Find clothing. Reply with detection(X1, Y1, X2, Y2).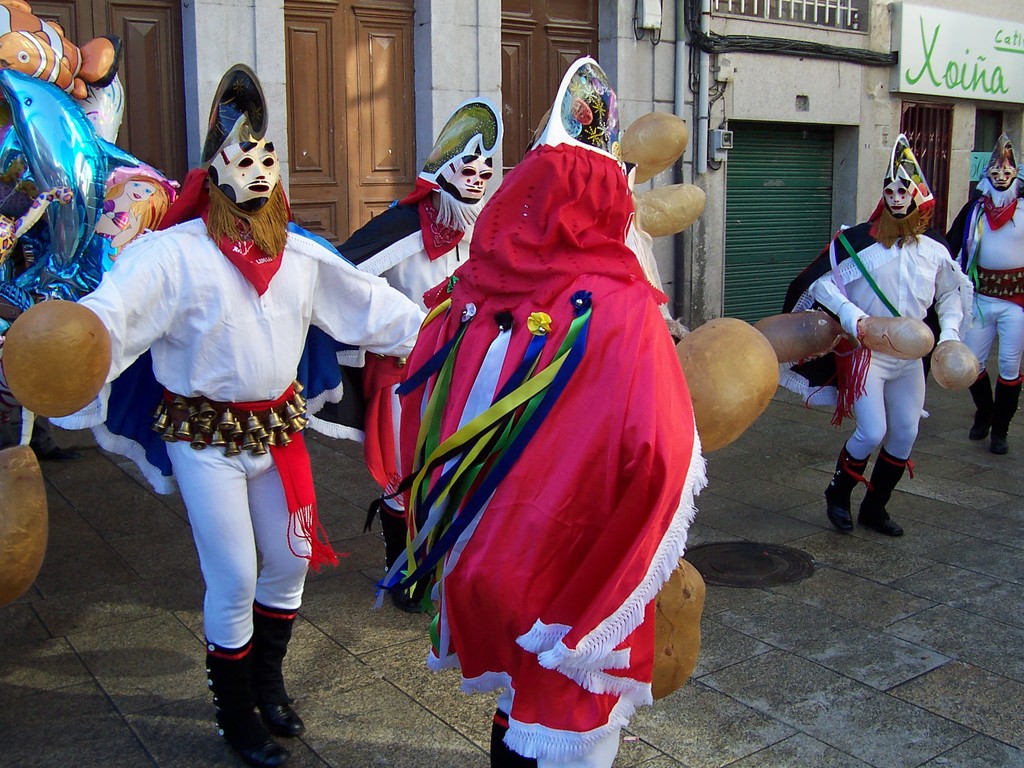
detection(956, 173, 1023, 381).
